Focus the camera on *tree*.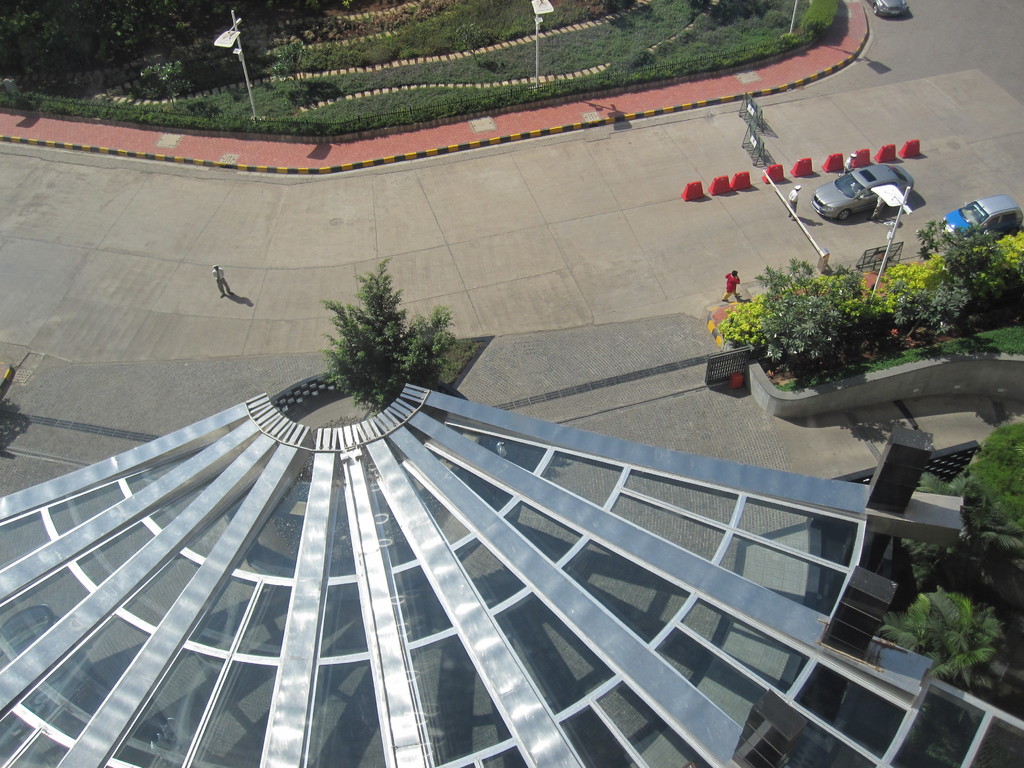
Focus region: <region>877, 582, 1009, 691</region>.
